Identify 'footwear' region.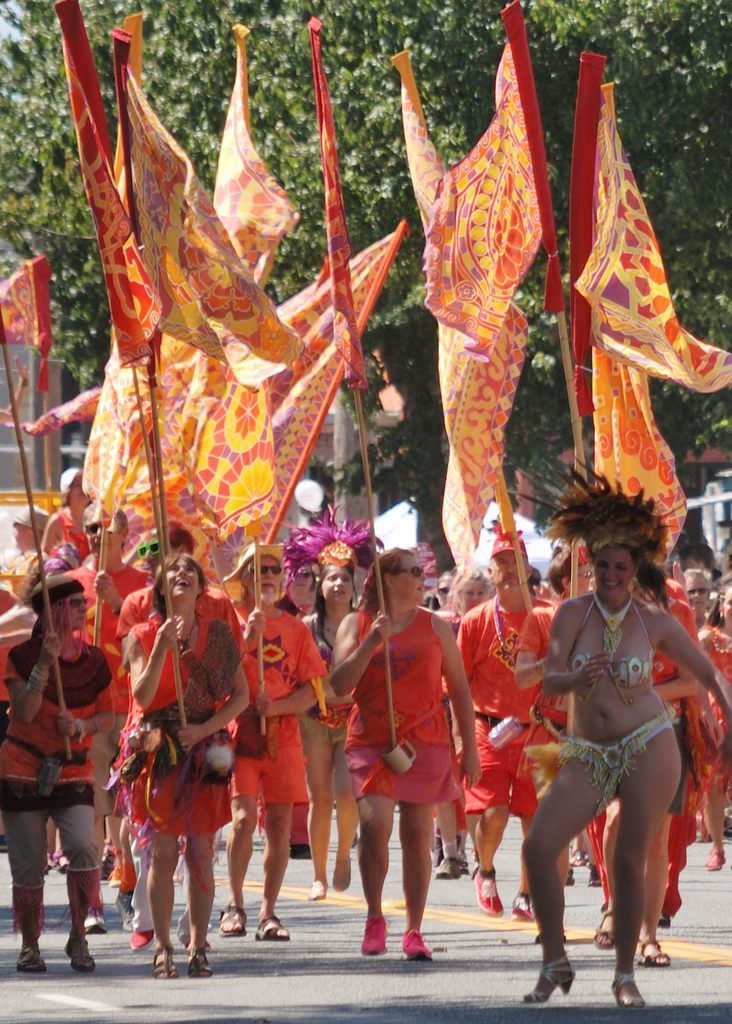
Region: <box>437,842,462,875</box>.
